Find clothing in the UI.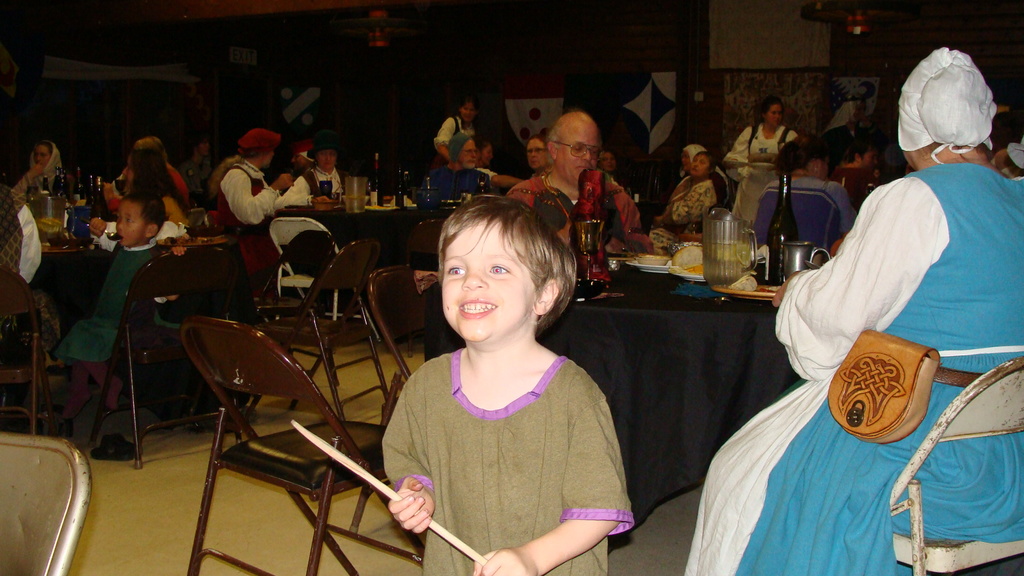
UI element at (376, 346, 643, 575).
